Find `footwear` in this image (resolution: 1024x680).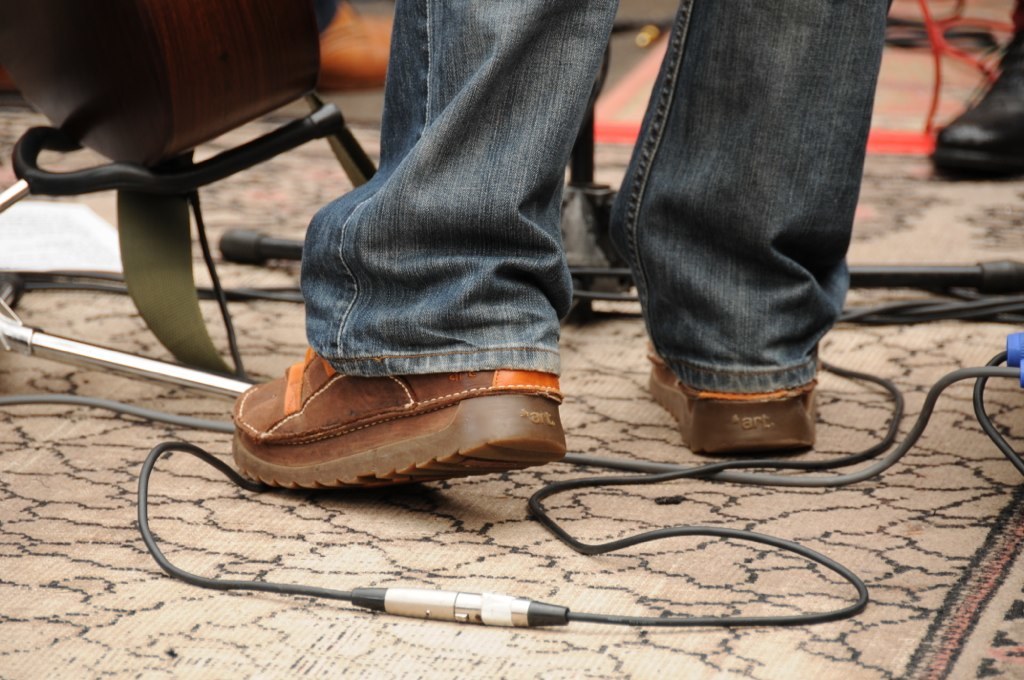
detection(646, 341, 815, 460).
